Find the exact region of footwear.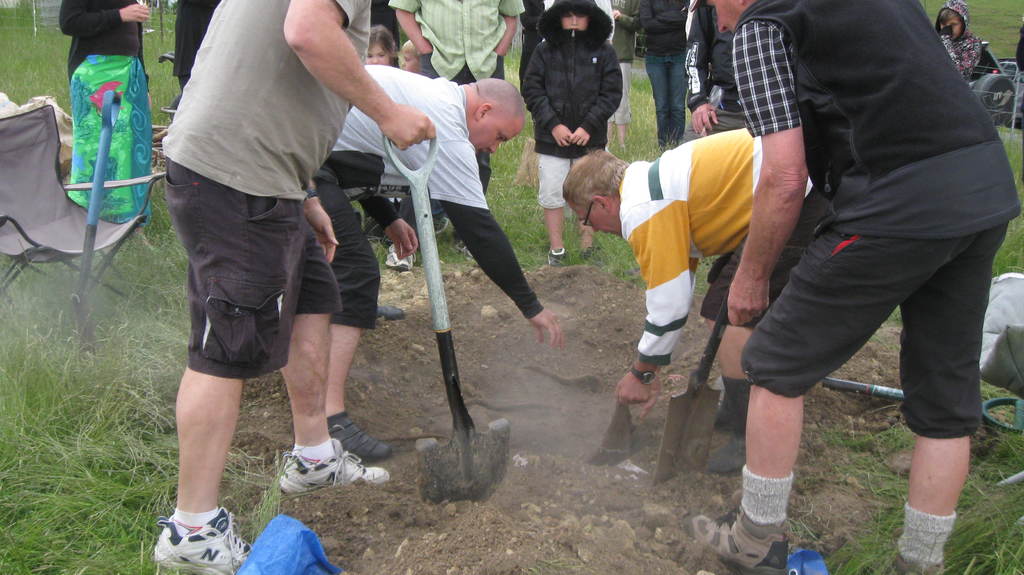
Exact region: rect(385, 248, 413, 271).
